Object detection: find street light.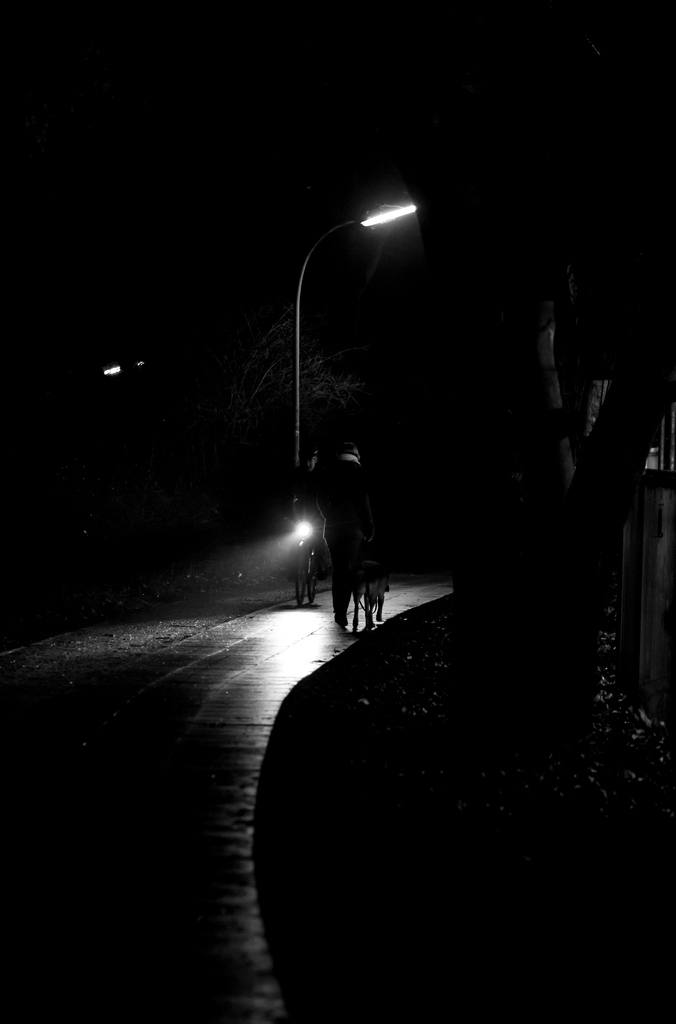
bbox=[257, 173, 472, 676].
